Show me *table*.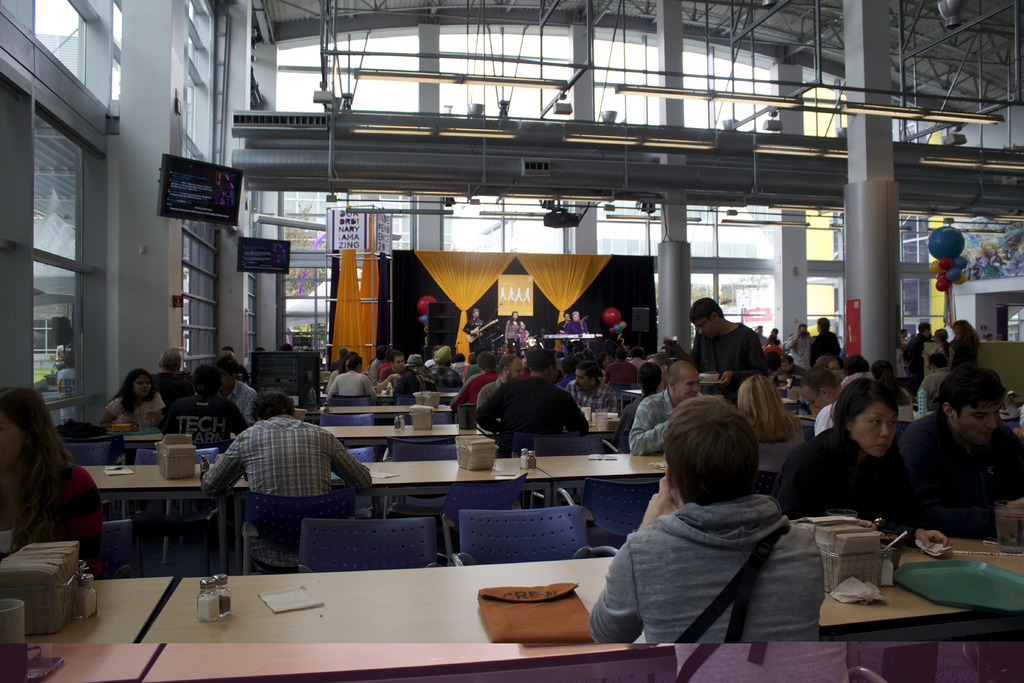
*table* is here: <bbox>122, 427, 616, 445</bbox>.
